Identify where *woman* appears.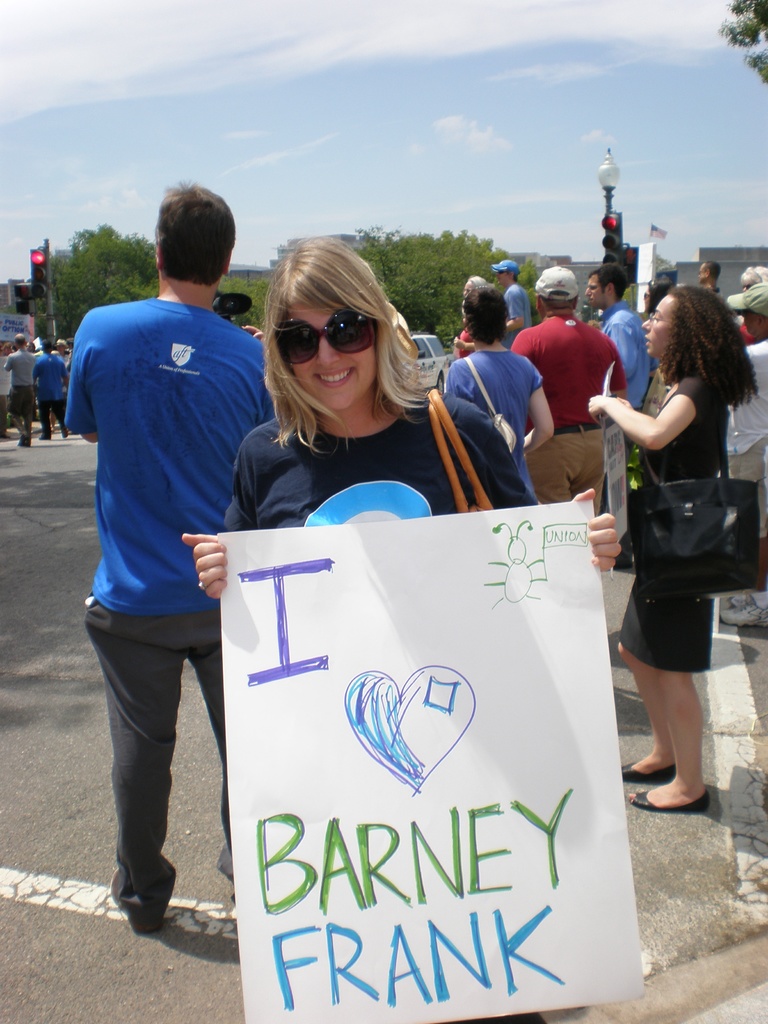
Appears at {"x1": 177, "y1": 235, "x2": 618, "y2": 1023}.
